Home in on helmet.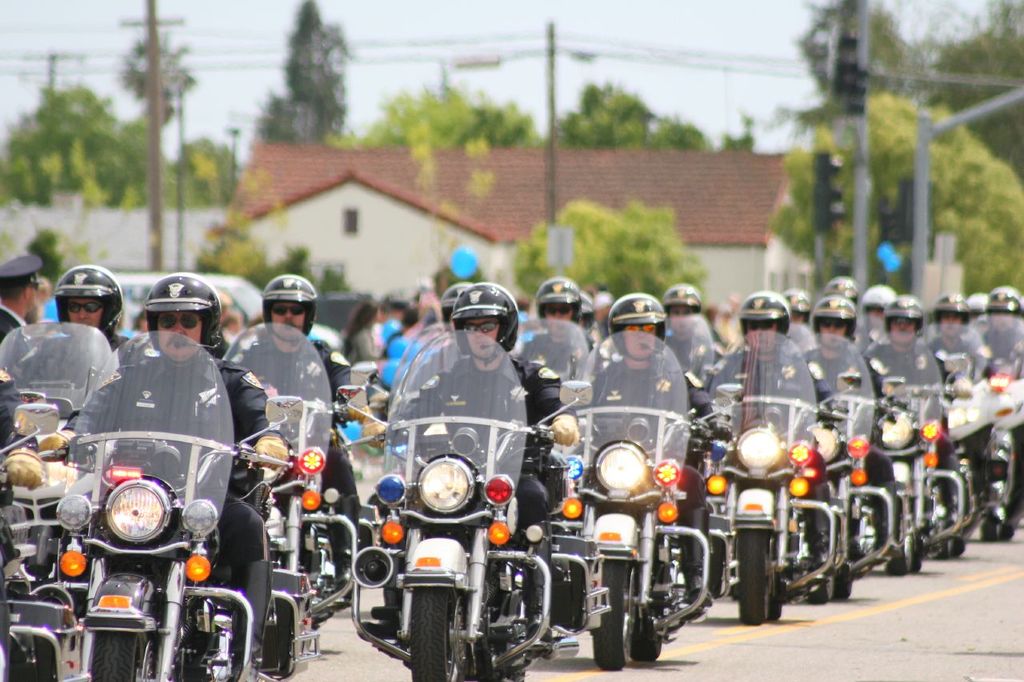
Homed in at 46 266 126 349.
